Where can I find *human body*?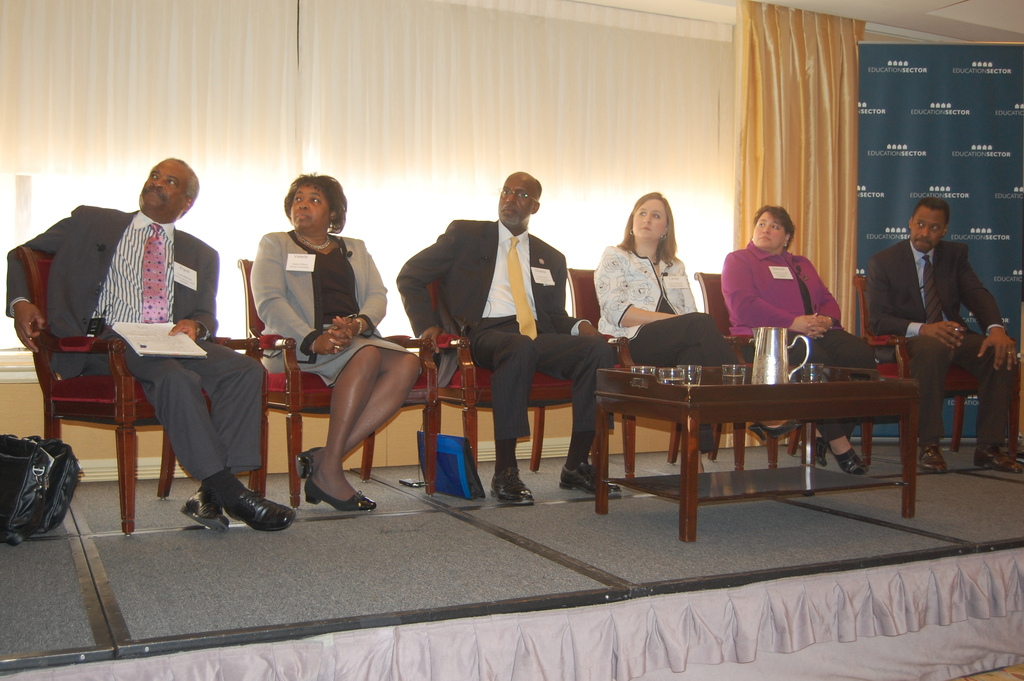
You can find it at select_region(7, 150, 294, 523).
